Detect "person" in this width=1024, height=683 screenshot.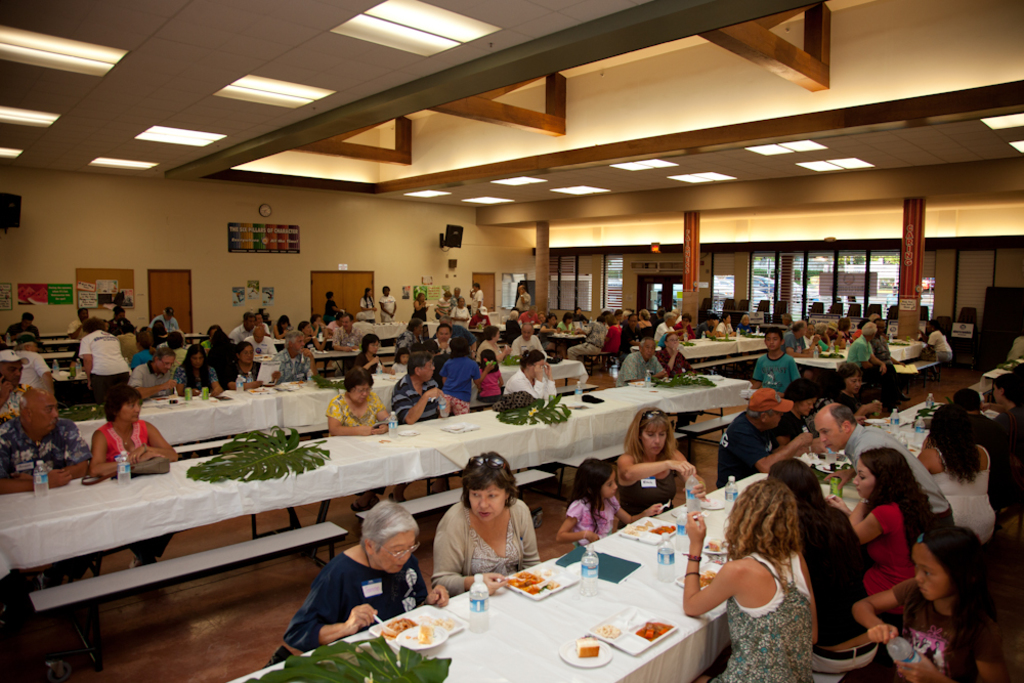
Detection: bbox=(394, 314, 425, 350).
